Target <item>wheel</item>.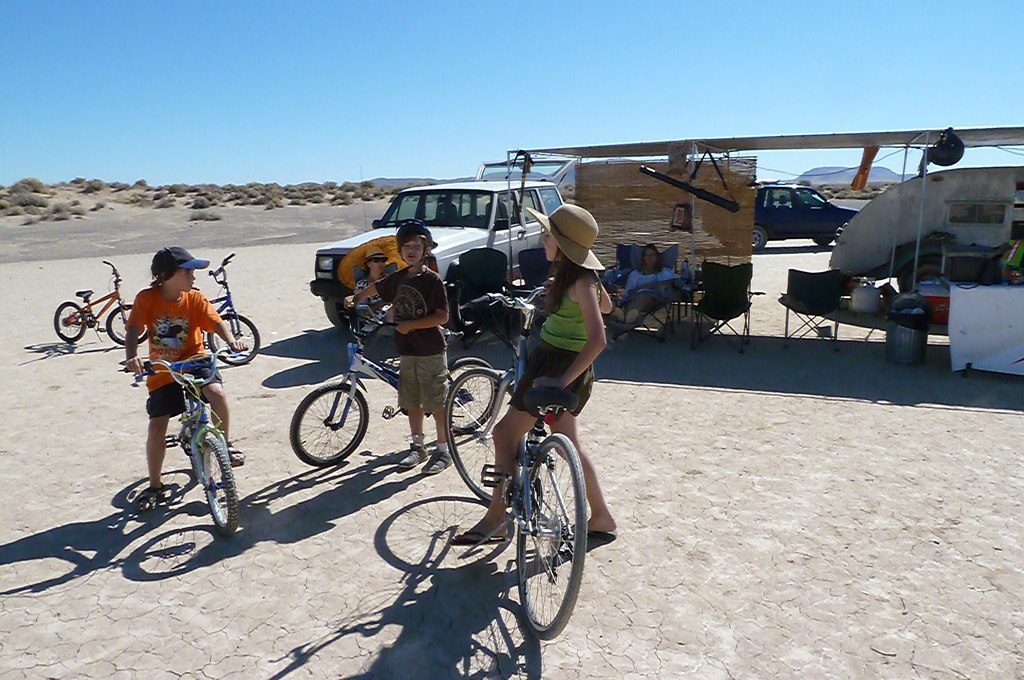
Target region: (511,428,588,644).
